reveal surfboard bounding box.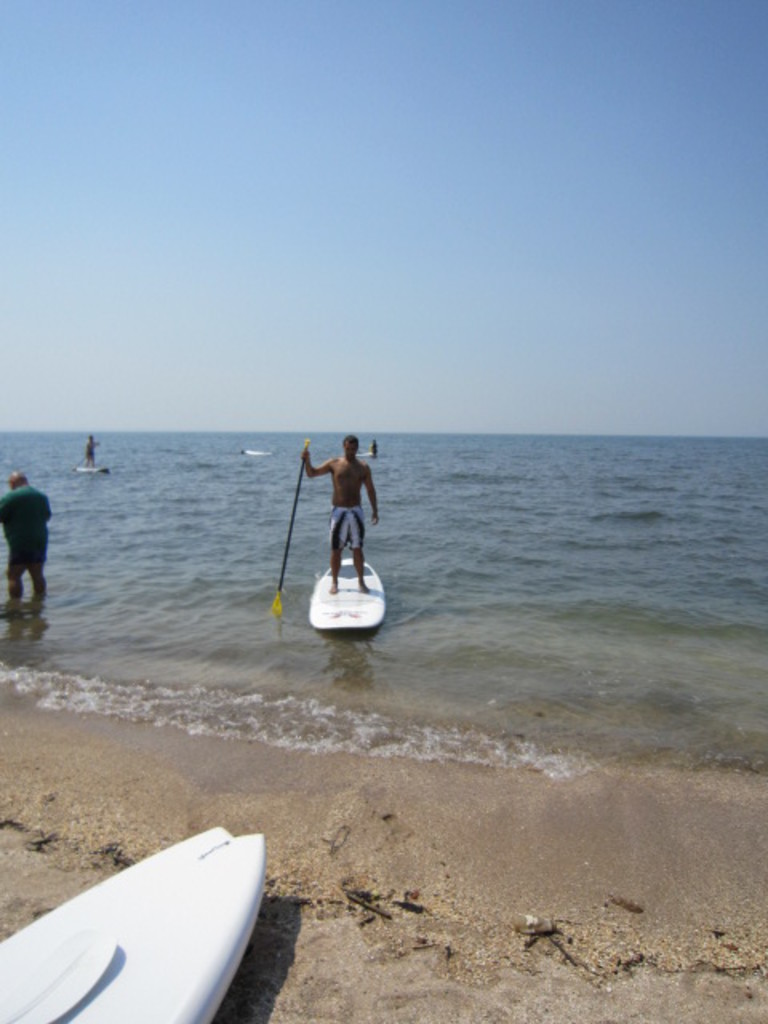
Revealed: <box>0,821,266,1022</box>.
